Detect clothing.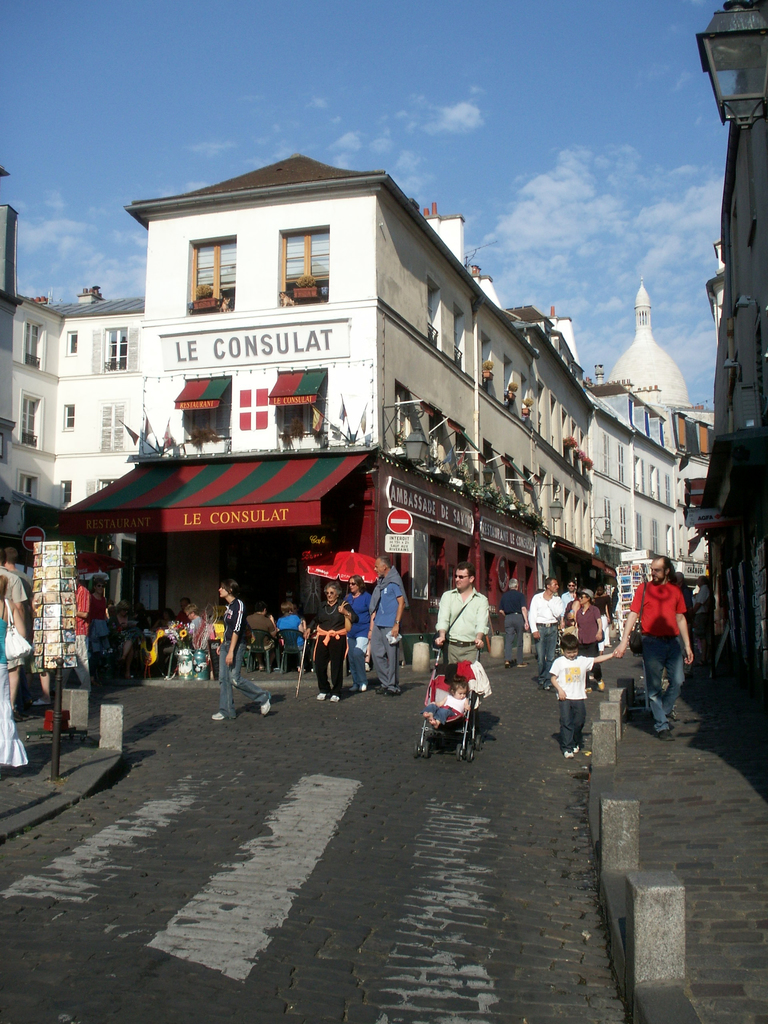
Detected at 527,590,564,677.
